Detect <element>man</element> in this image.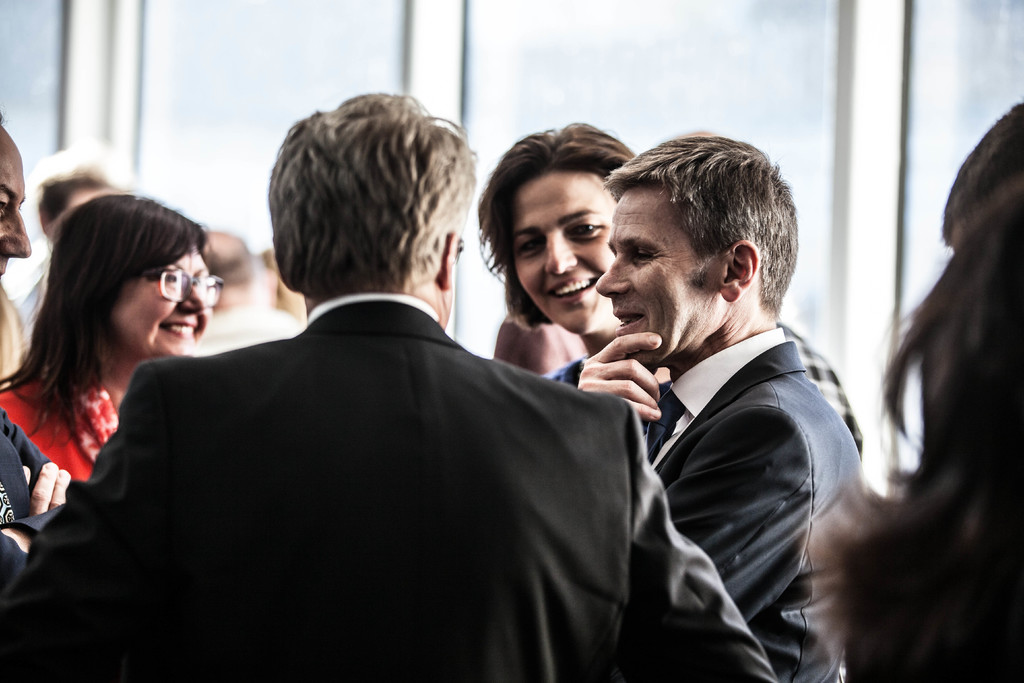
Detection: 24/143/135/353.
